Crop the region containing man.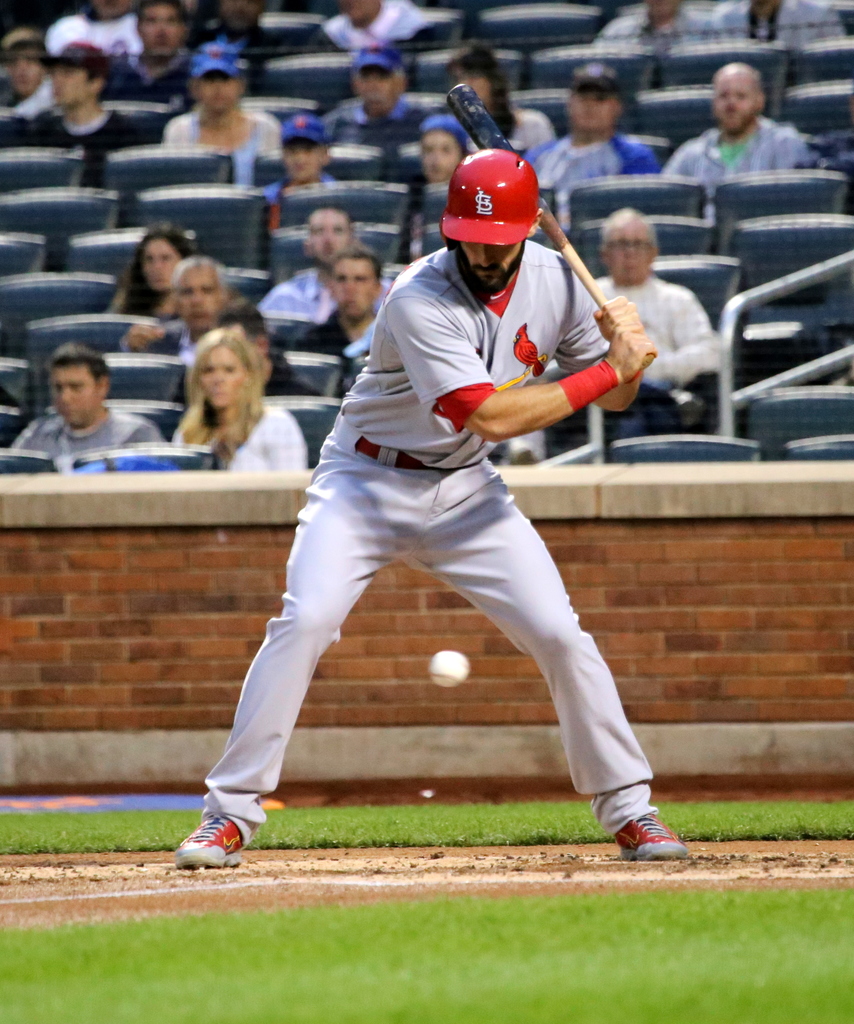
Crop region: left=711, top=0, right=847, bottom=47.
